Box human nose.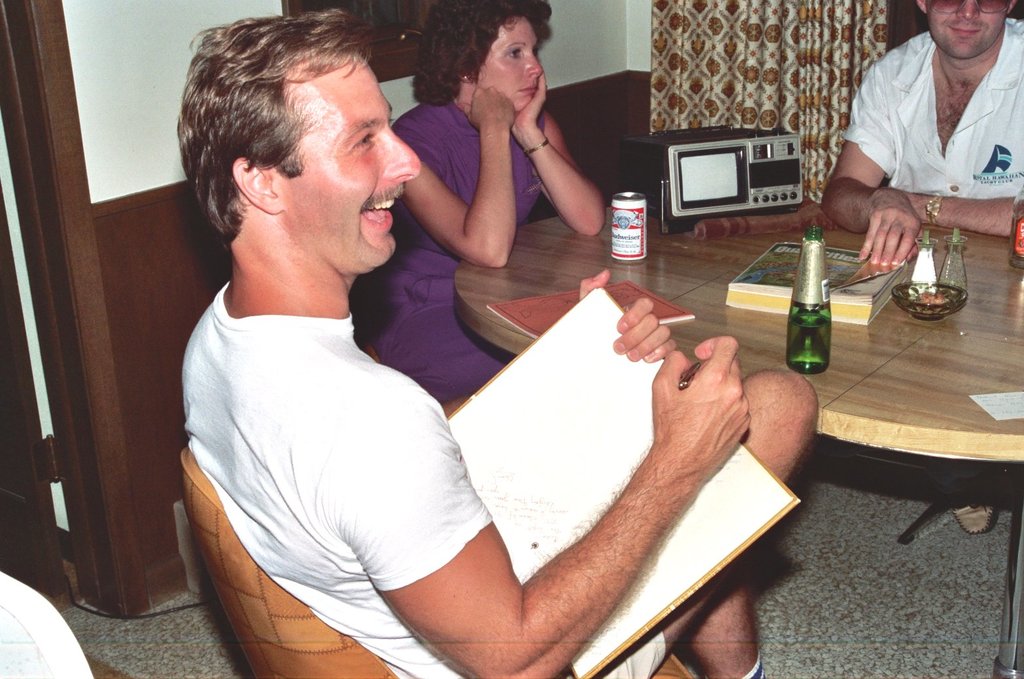
rect(523, 50, 543, 76).
